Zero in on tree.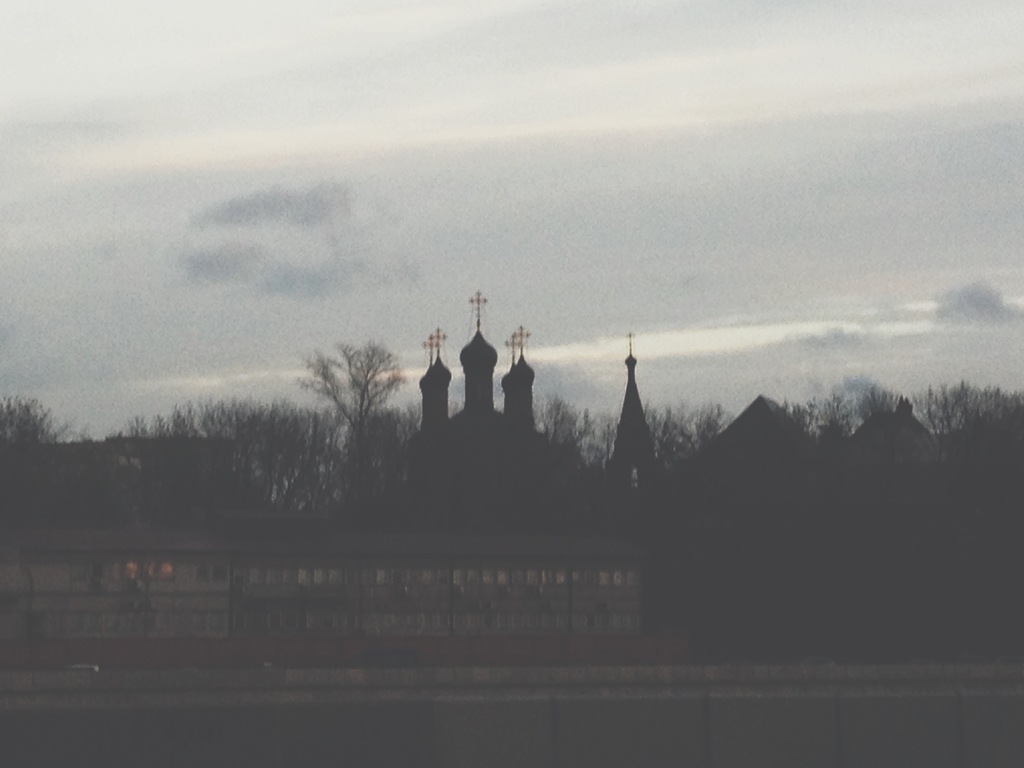
Zeroed in: left=0, top=385, right=142, bottom=524.
